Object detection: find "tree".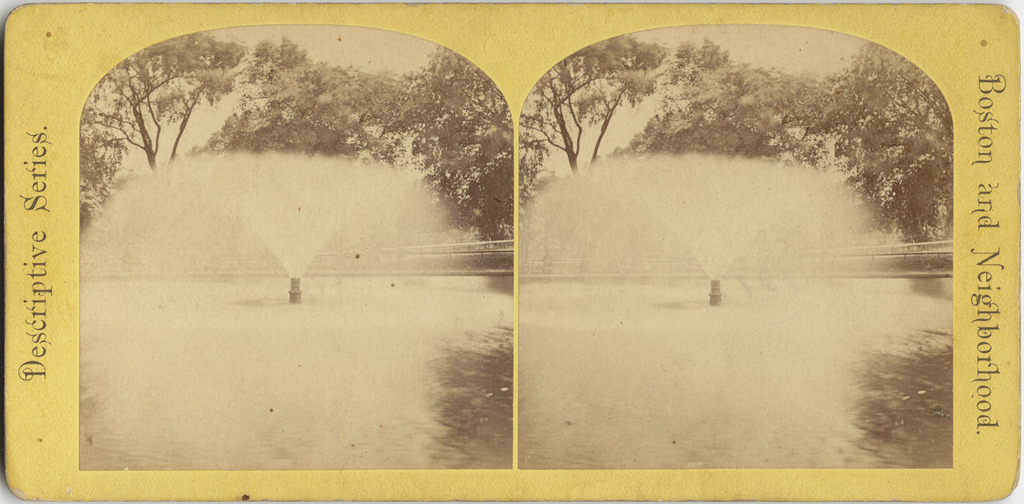
[x1=520, y1=42, x2=668, y2=182].
